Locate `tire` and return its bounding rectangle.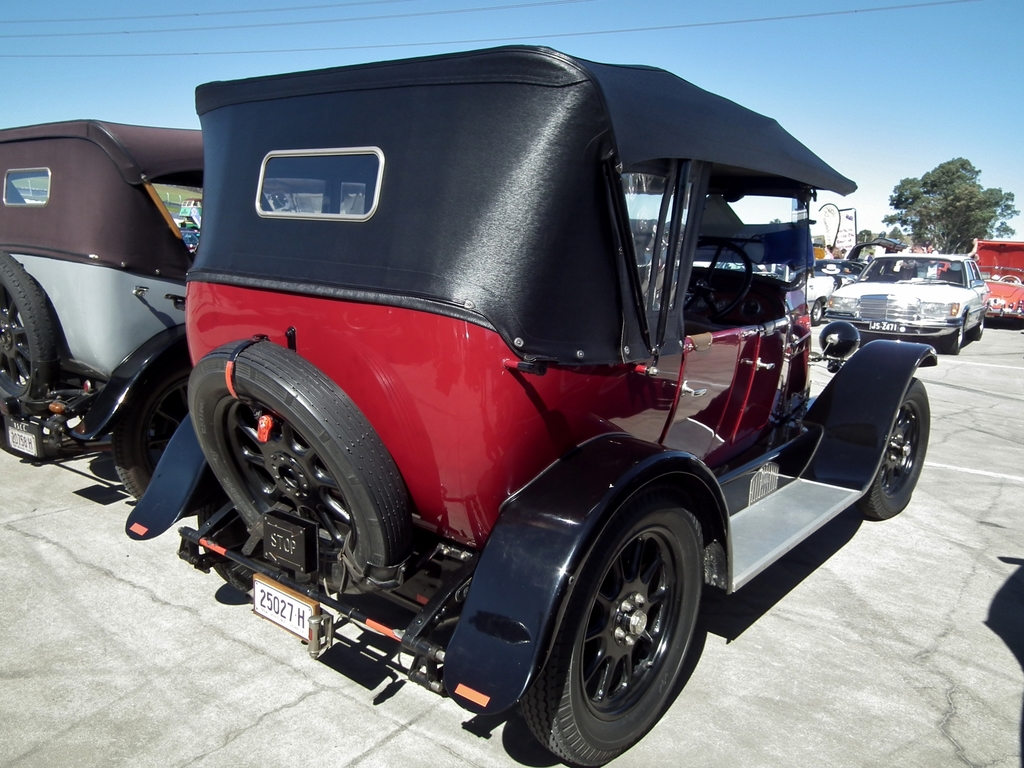
box(973, 316, 985, 340).
